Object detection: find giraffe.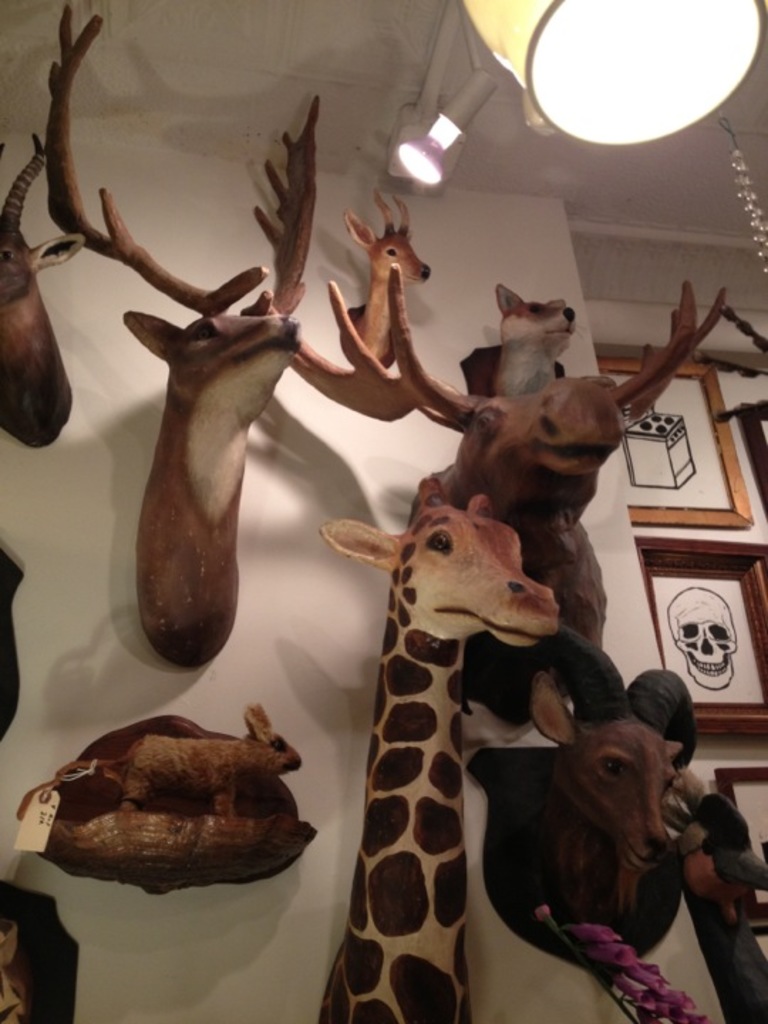
{"left": 287, "top": 267, "right": 730, "bottom": 686}.
